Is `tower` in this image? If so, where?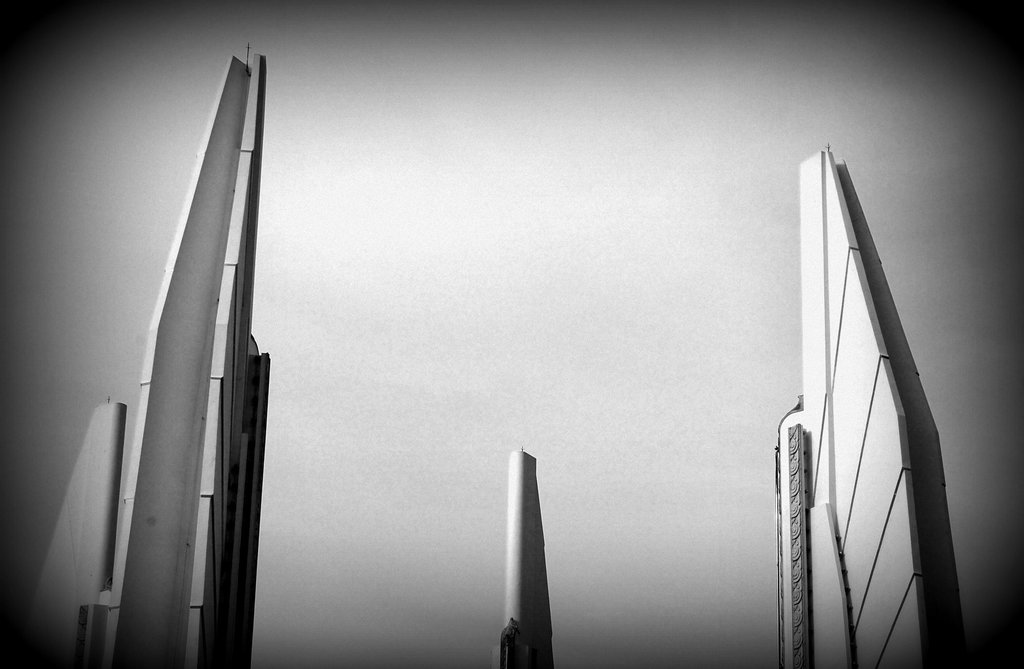
Yes, at bbox=[762, 118, 964, 668].
